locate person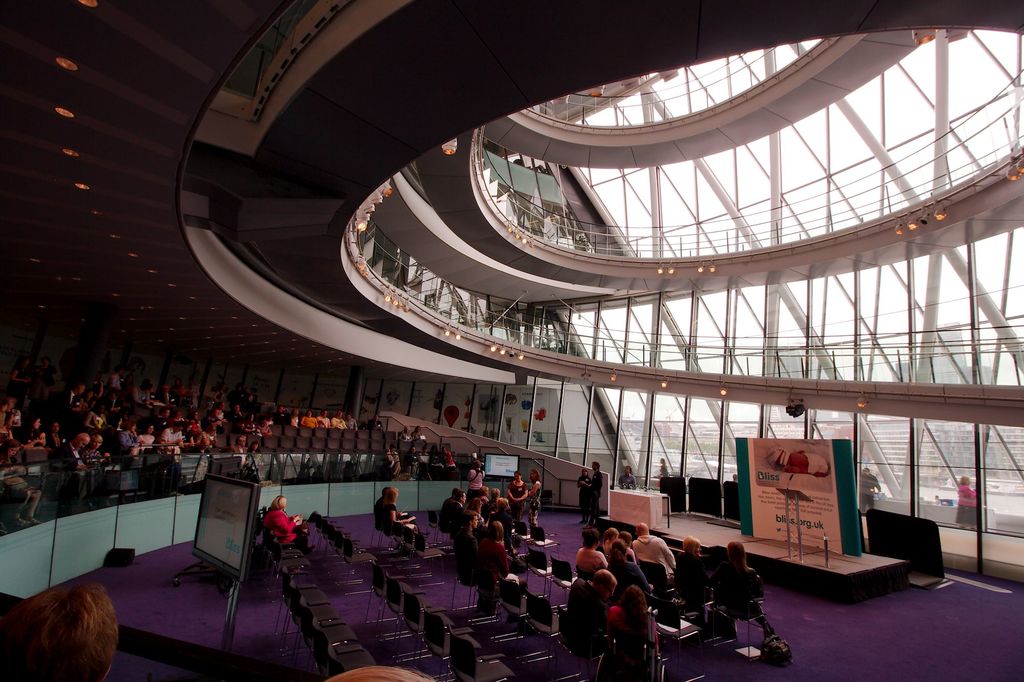
box=[386, 446, 400, 472]
